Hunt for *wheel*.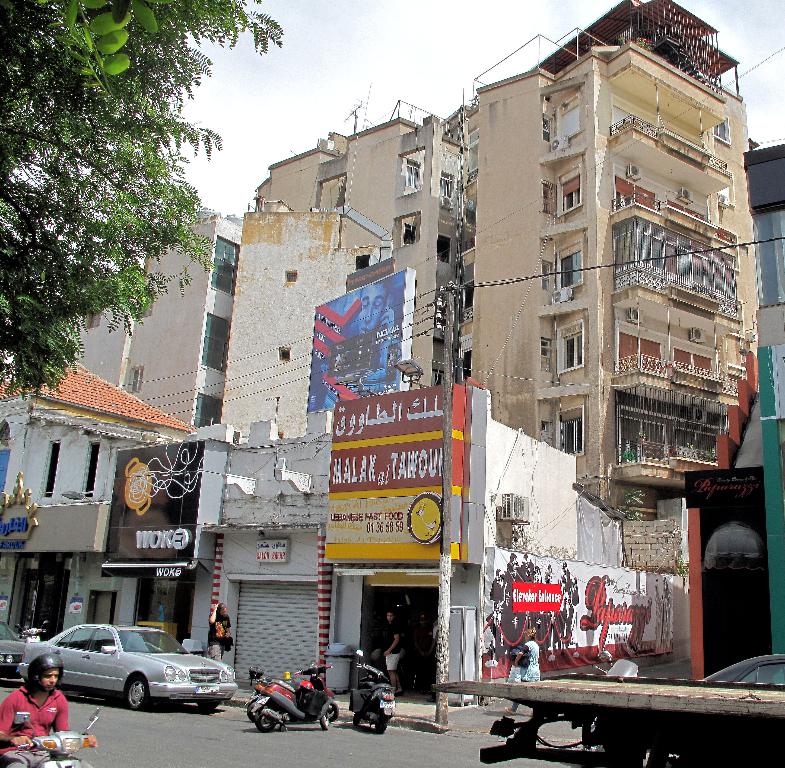
Hunted down at x1=342, y1=702, x2=361, y2=732.
